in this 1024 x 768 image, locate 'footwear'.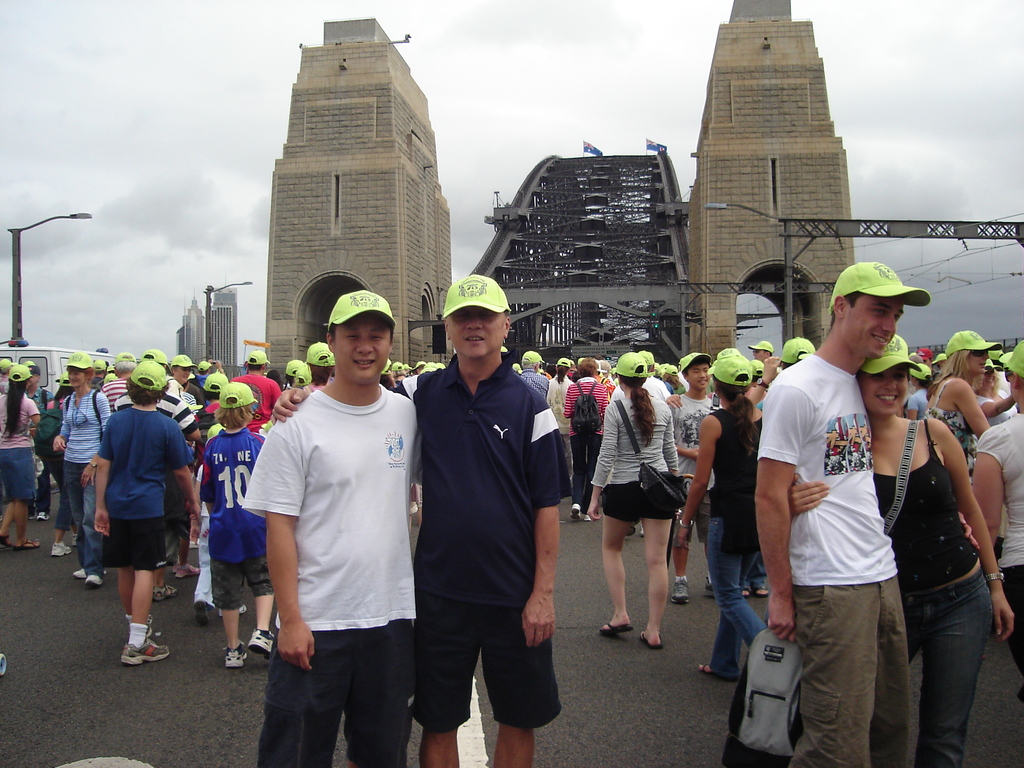
Bounding box: locate(669, 570, 691, 606).
